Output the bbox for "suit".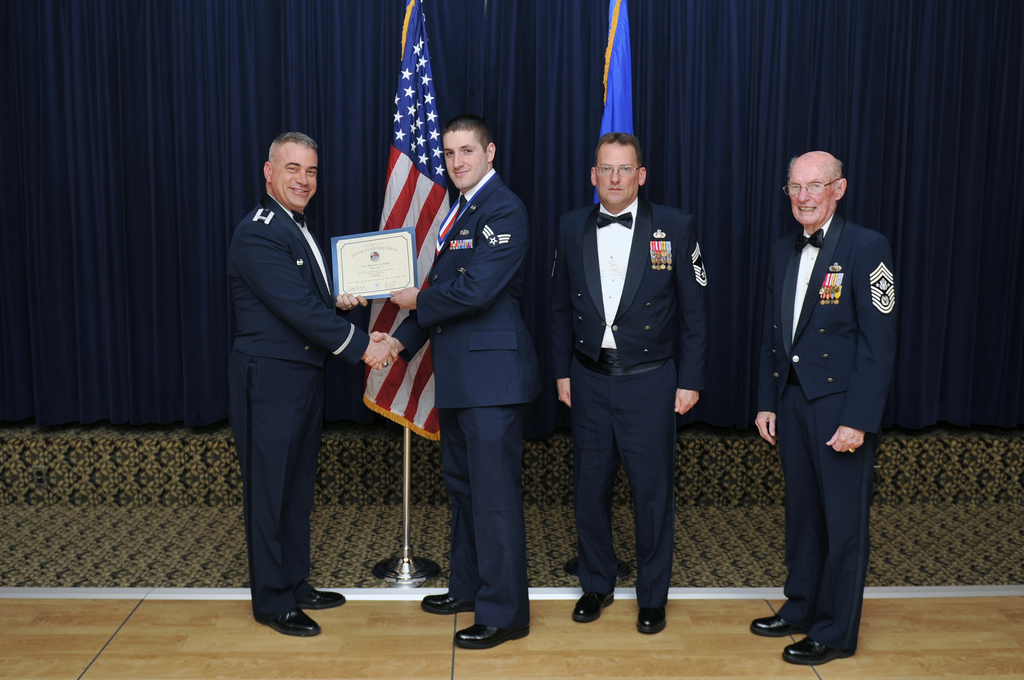
bbox=(545, 194, 715, 614).
